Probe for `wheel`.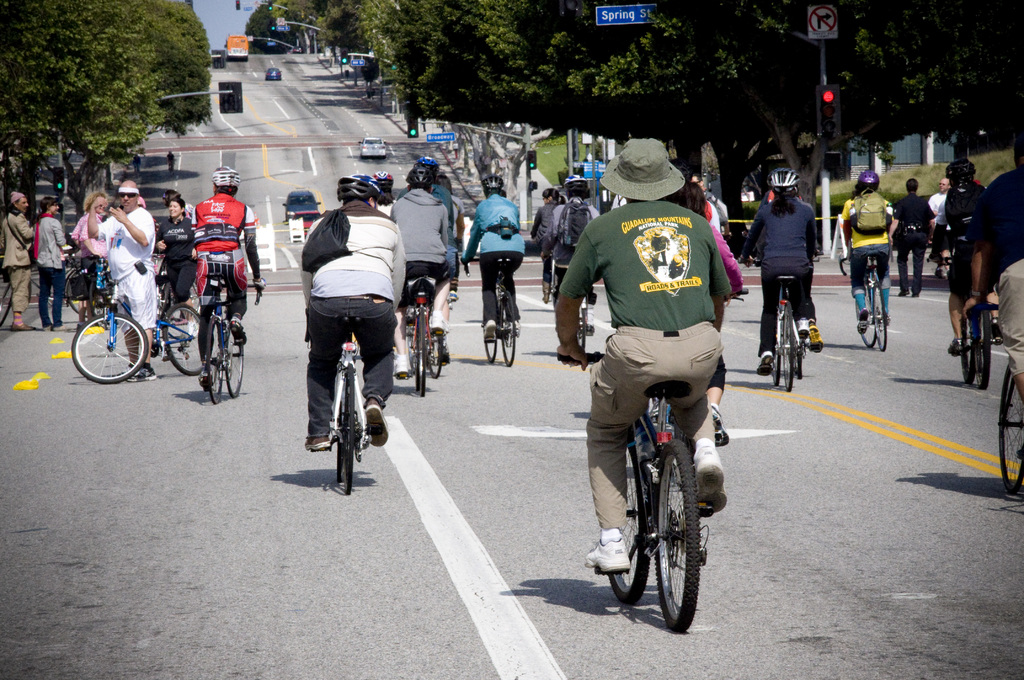
Probe result: (483, 327, 495, 363).
